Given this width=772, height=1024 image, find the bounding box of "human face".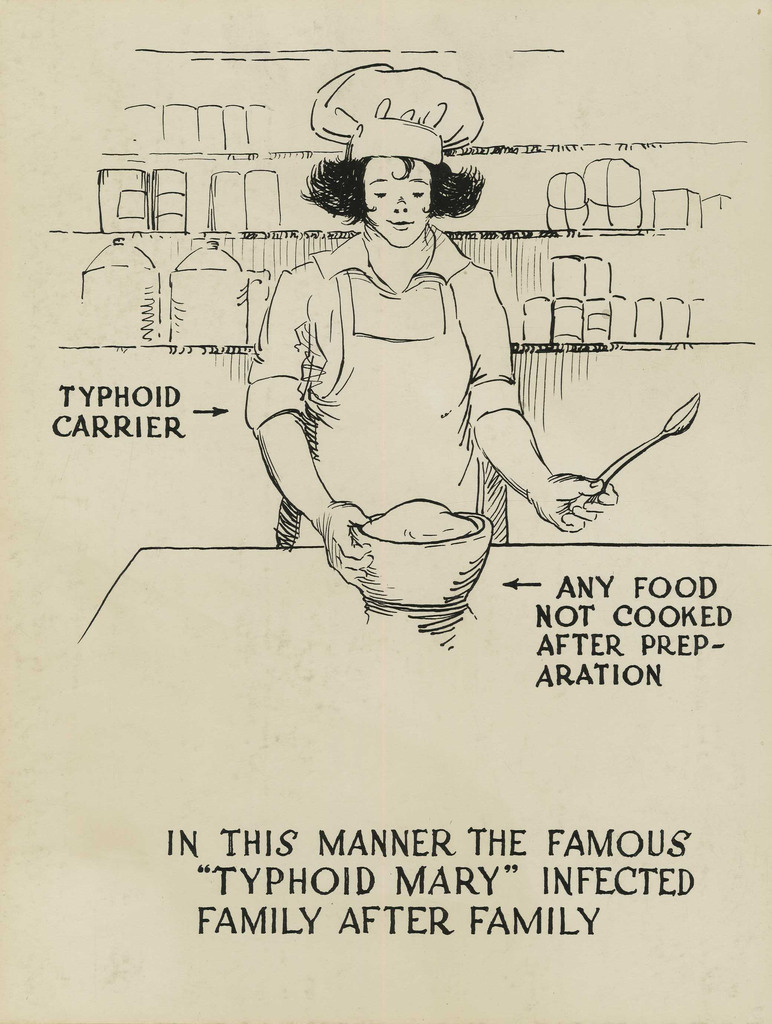
box=[361, 161, 429, 245].
